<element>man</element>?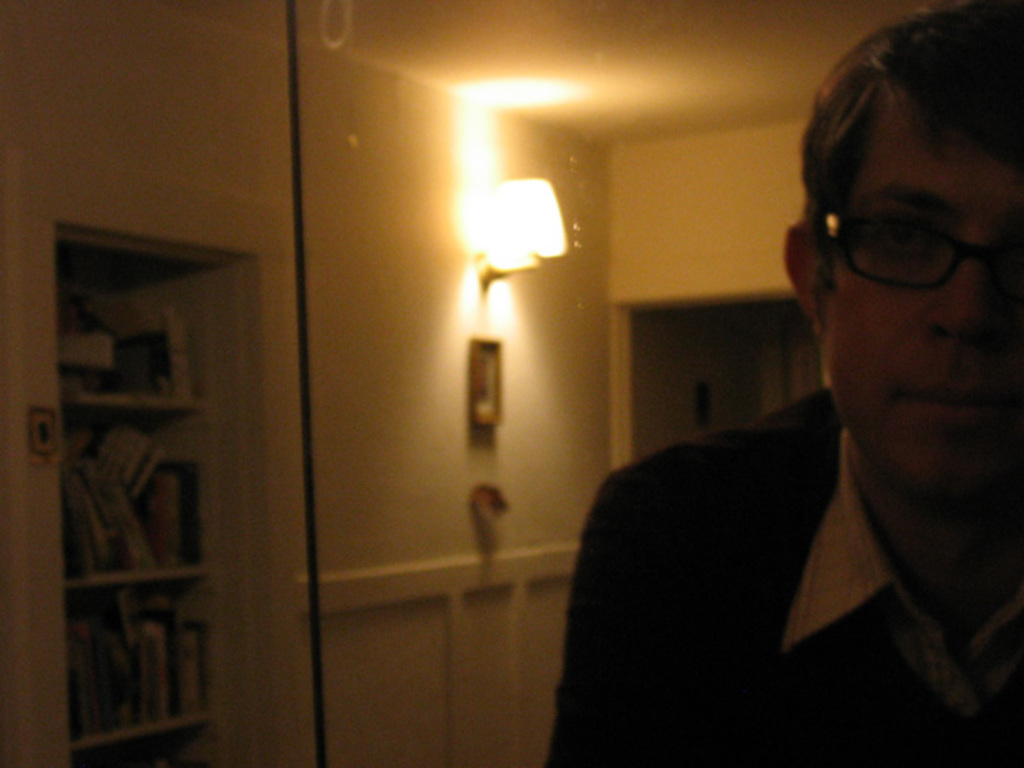
detection(539, 55, 1023, 763)
